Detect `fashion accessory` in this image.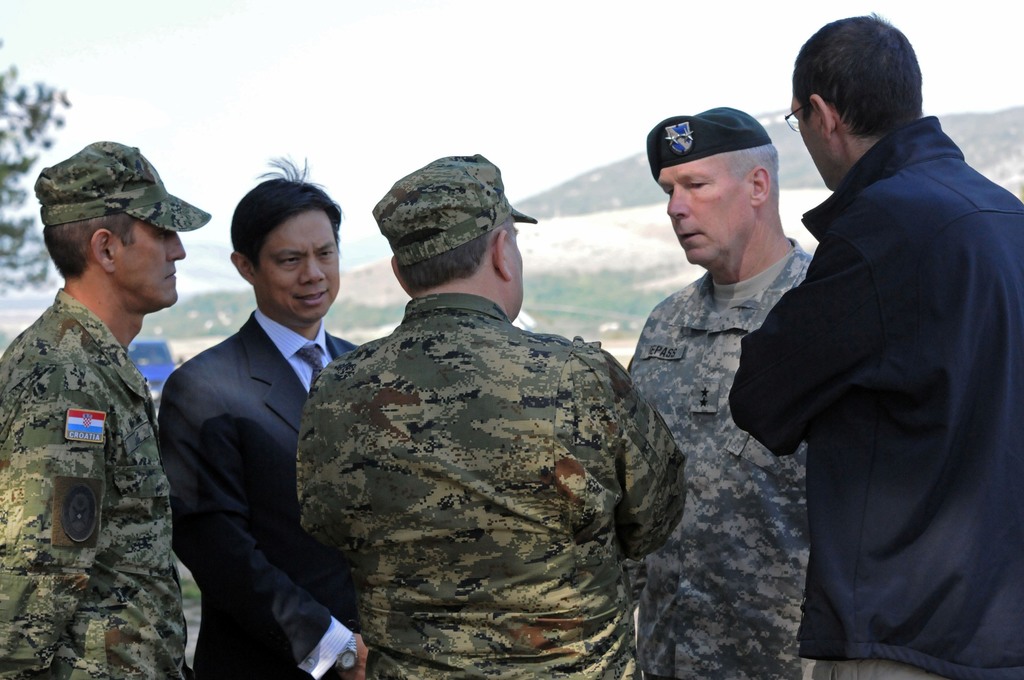
Detection: 335 634 358 674.
